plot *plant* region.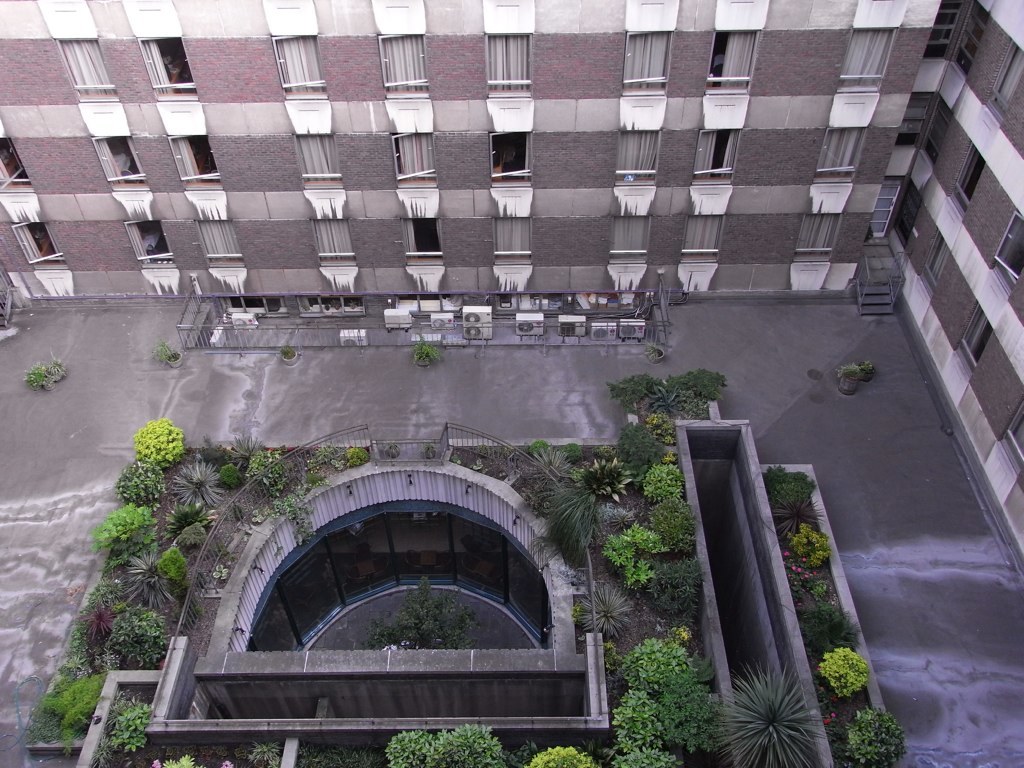
Plotted at x1=722, y1=660, x2=828, y2=767.
